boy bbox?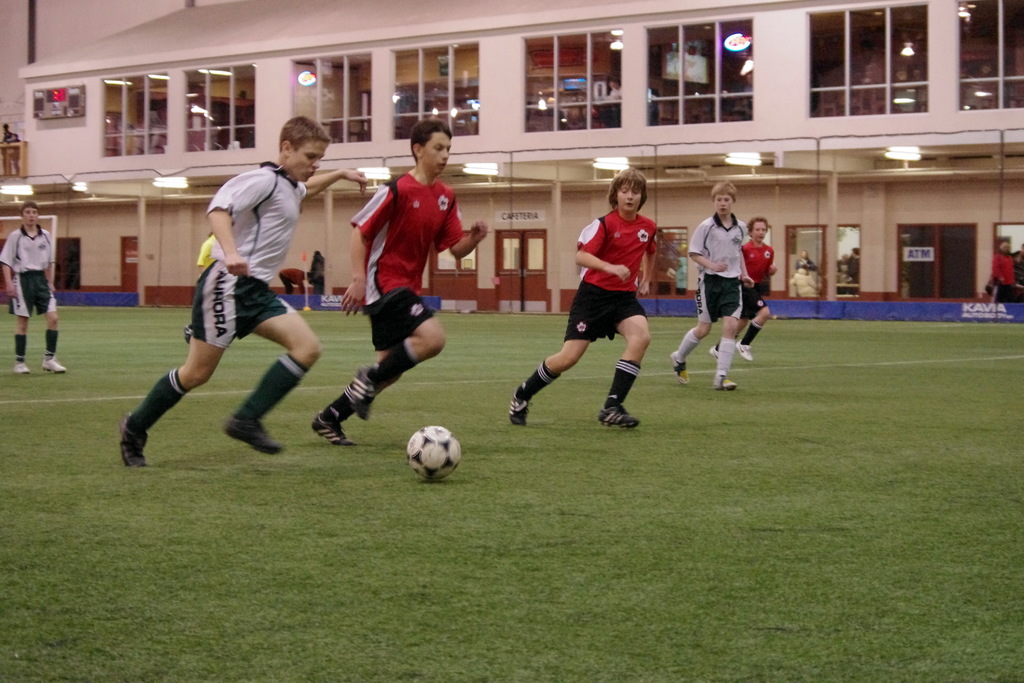
l=119, t=113, r=364, b=473
